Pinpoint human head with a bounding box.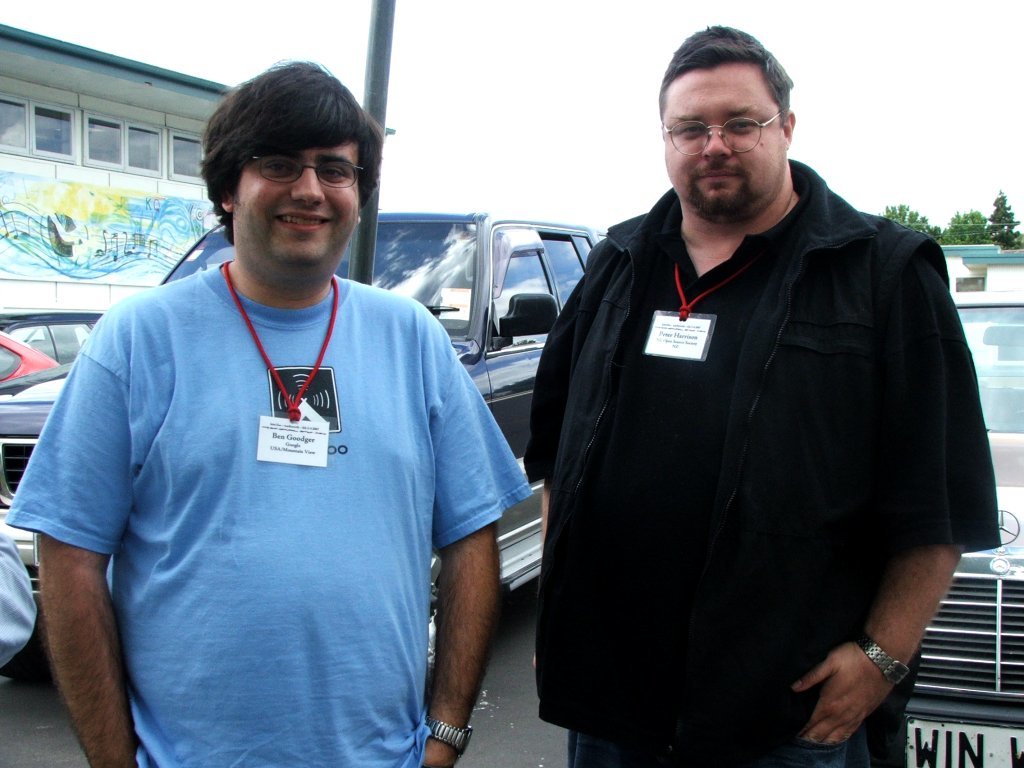
185/66/380/266.
